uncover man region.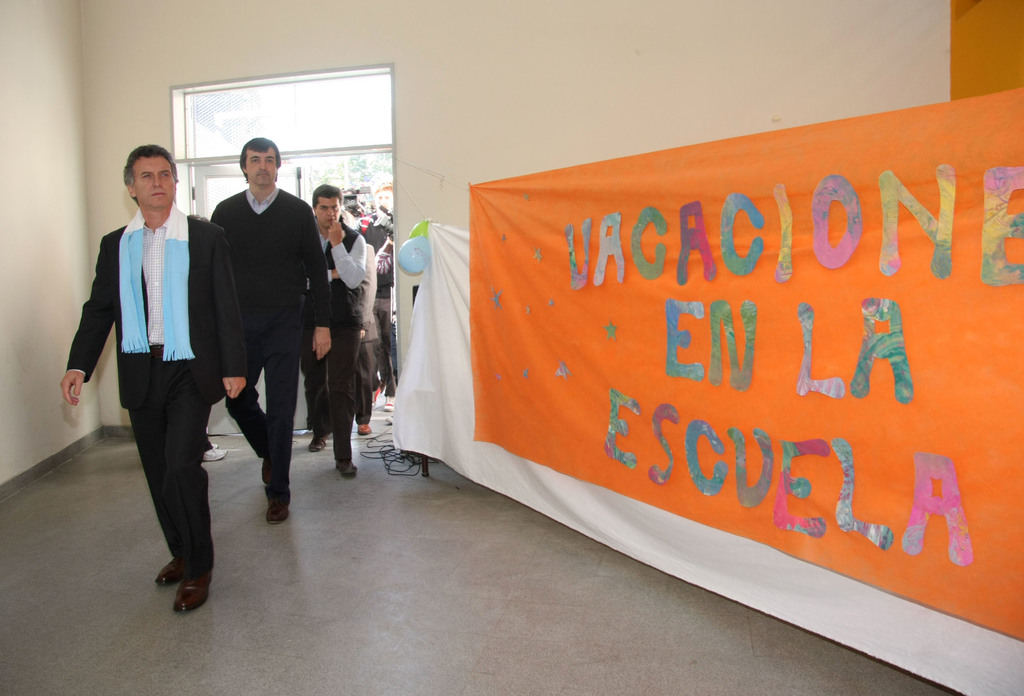
Uncovered: box=[78, 144, 228, 591].
